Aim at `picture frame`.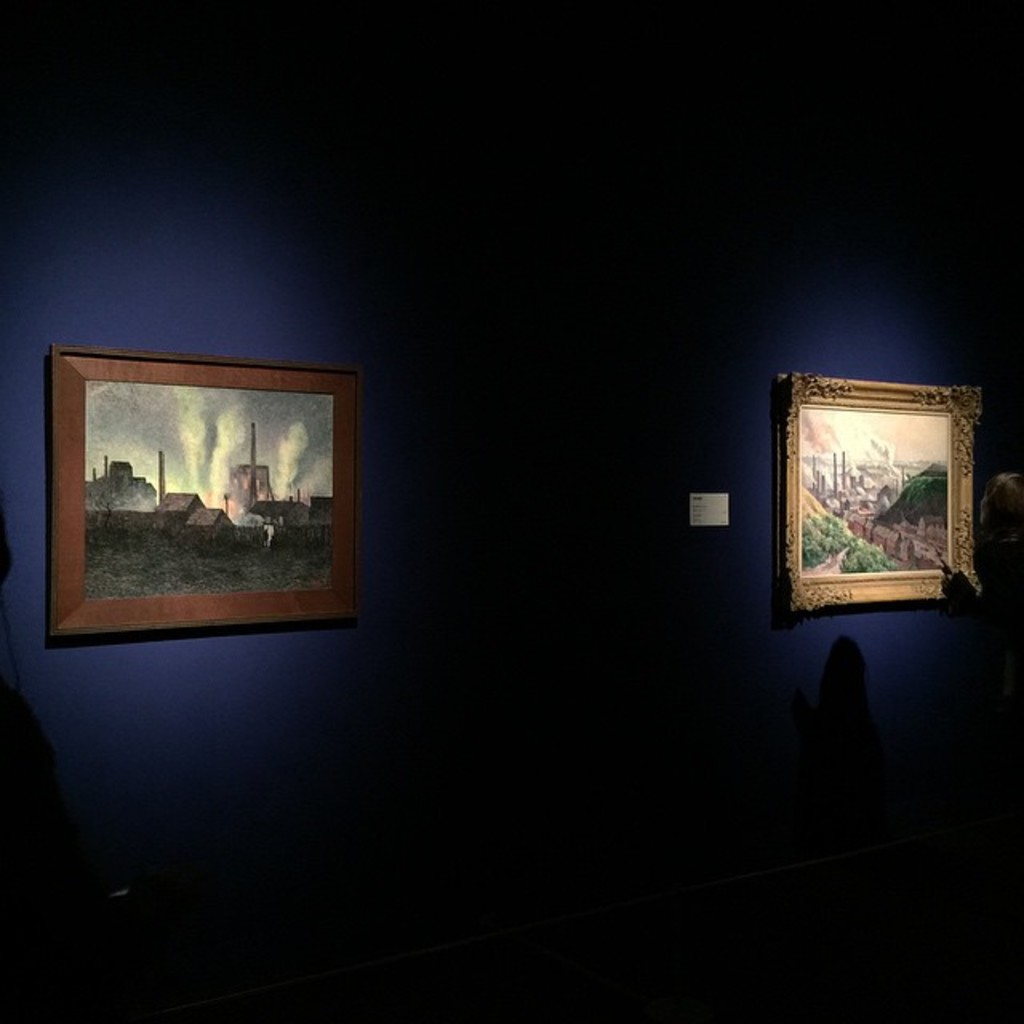
Aimed at 787/376/981/618.
